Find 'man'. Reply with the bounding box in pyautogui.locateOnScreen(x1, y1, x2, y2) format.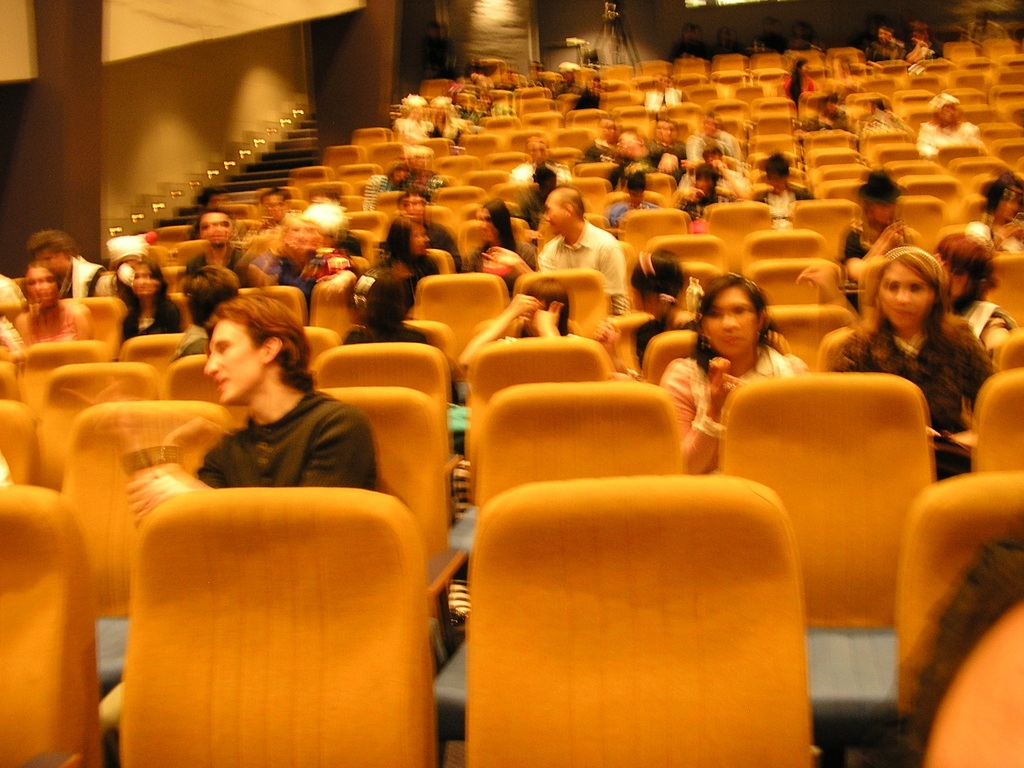
pyautogui.locateOnScreen(231, 188, 302, 252).
